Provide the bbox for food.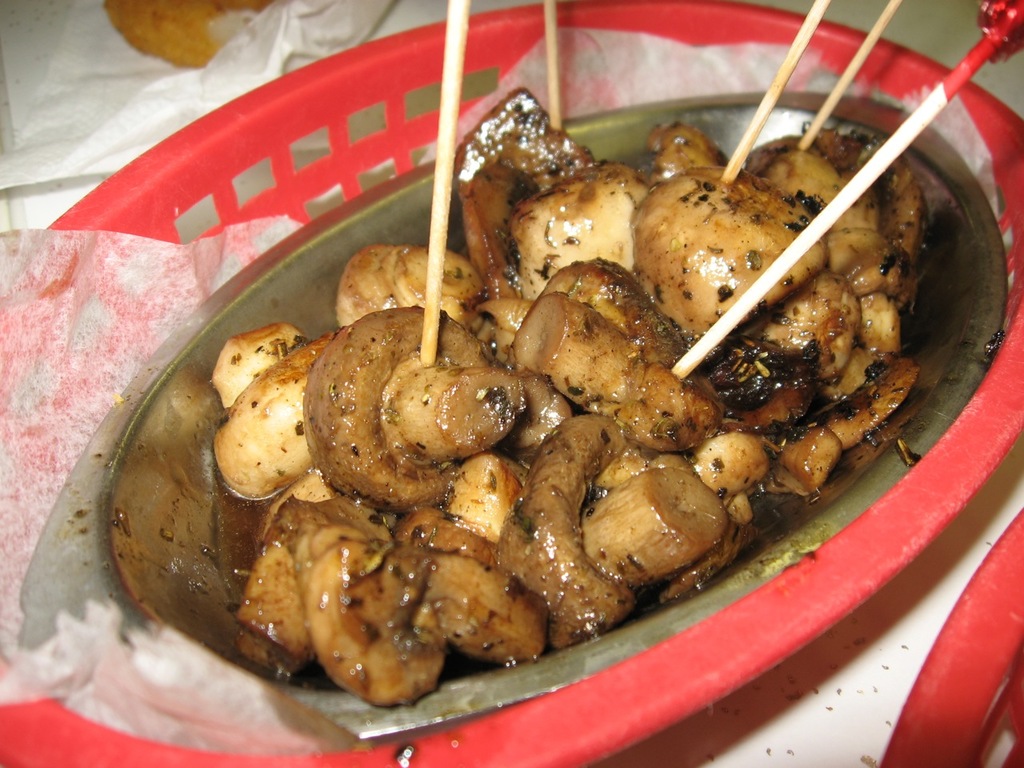
[106, 0, 269, 68].
